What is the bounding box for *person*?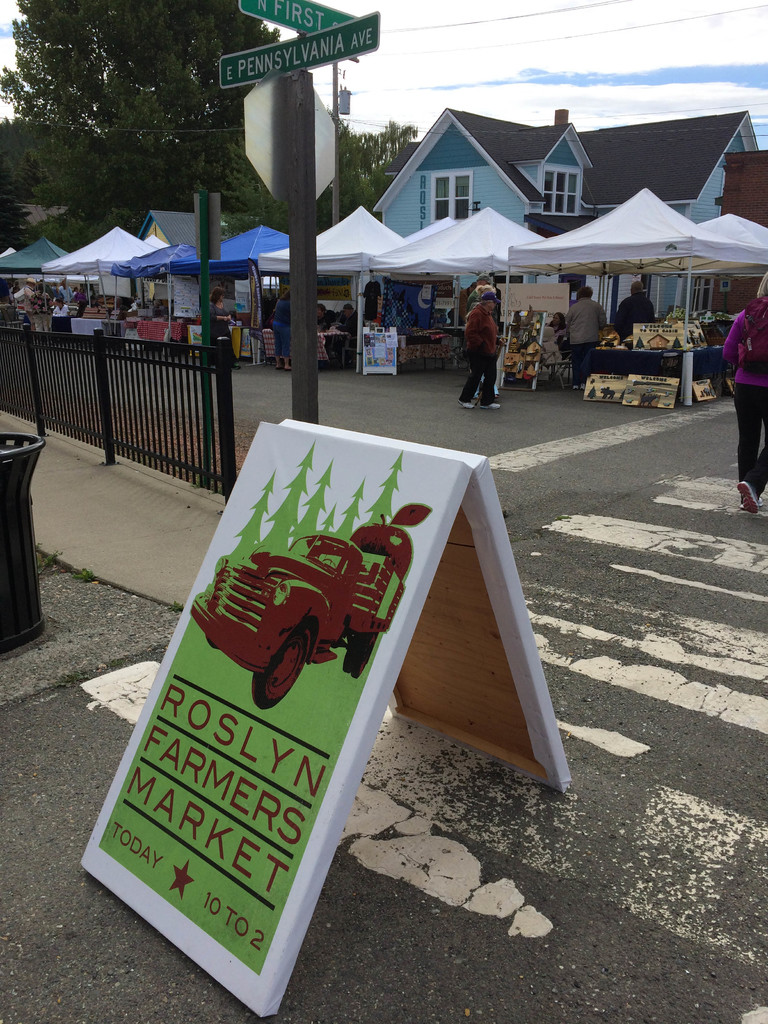
pyautogui.locateOnScreen(563, 286, 613, 400).
